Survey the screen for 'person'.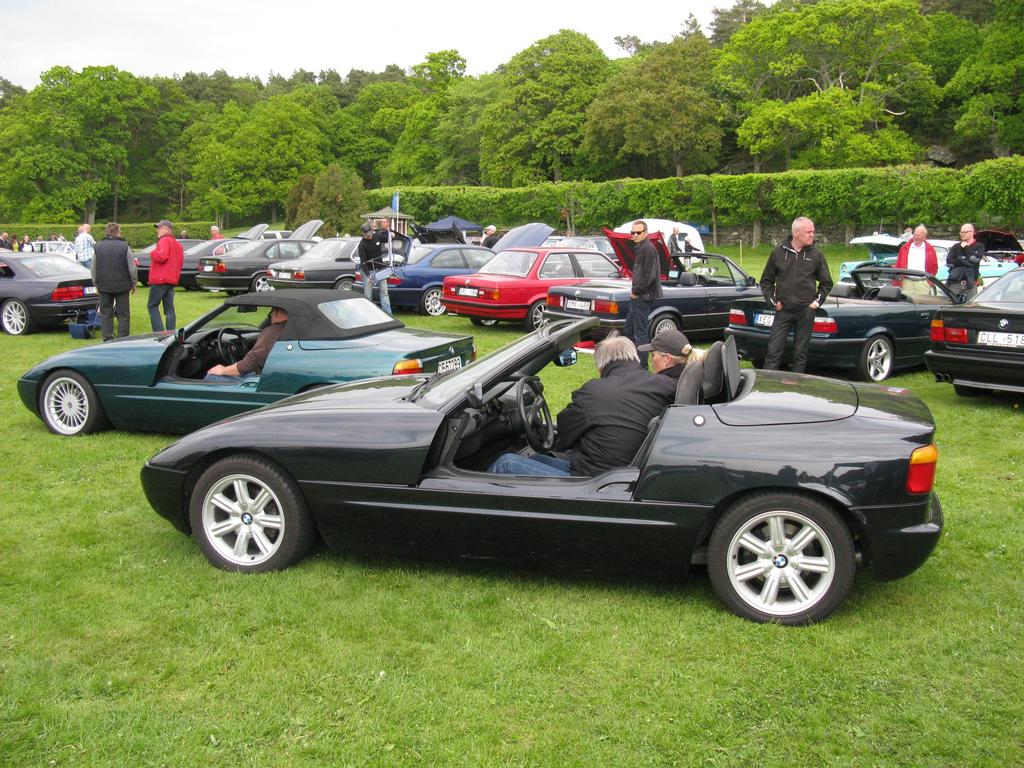
Survey found: [196, 306, 286, 388].
